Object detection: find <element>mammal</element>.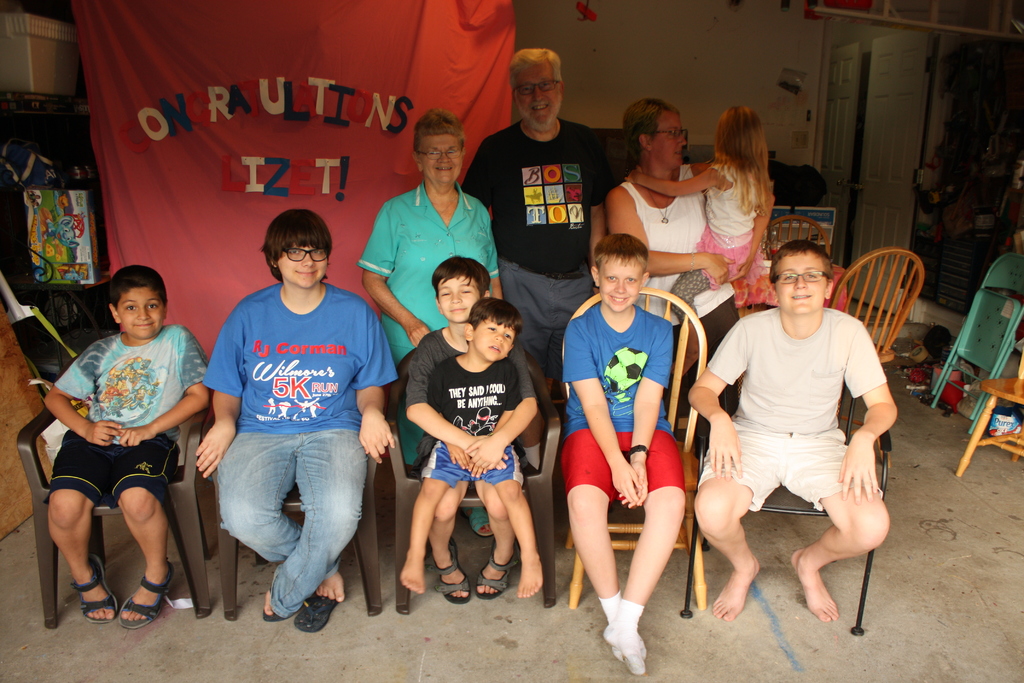
{"x1": 458, "y1": 47, "x2": 609, "y2": 400}.
